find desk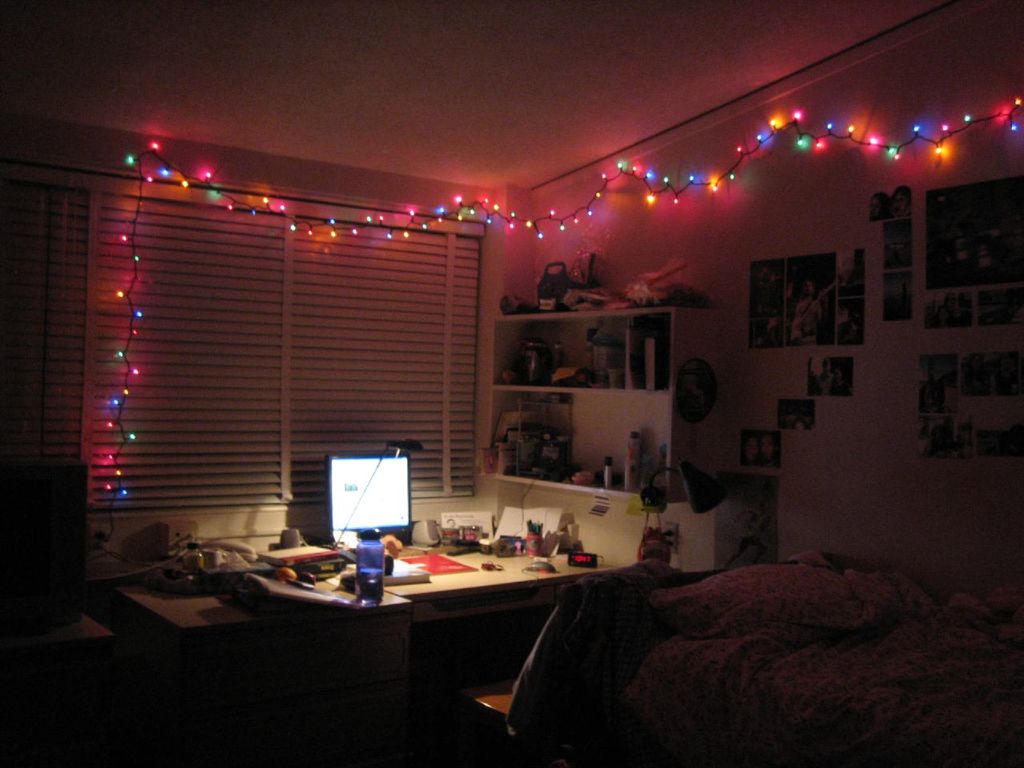
[112,541,625,767]
